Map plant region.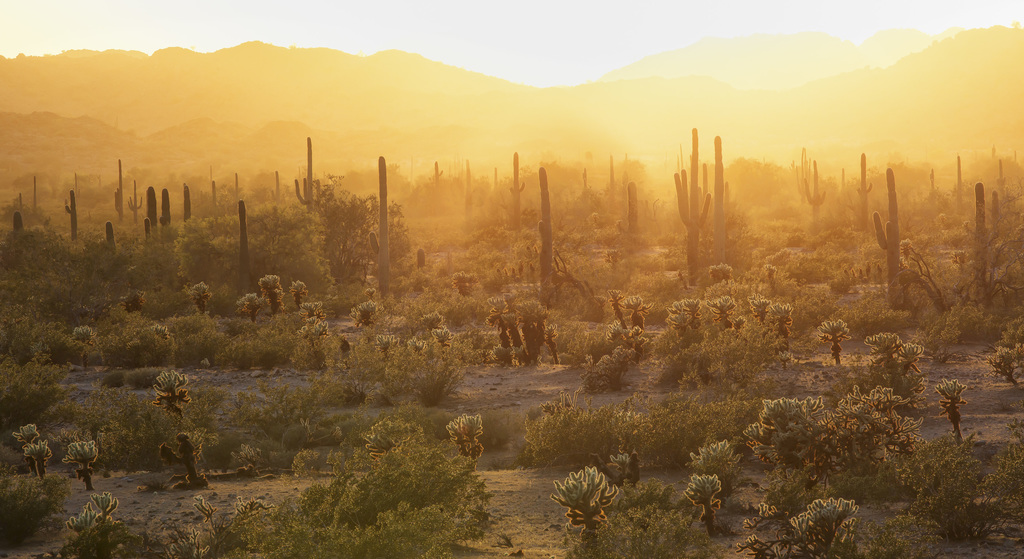
Mapped to <box>67,190,76,240</box>.
